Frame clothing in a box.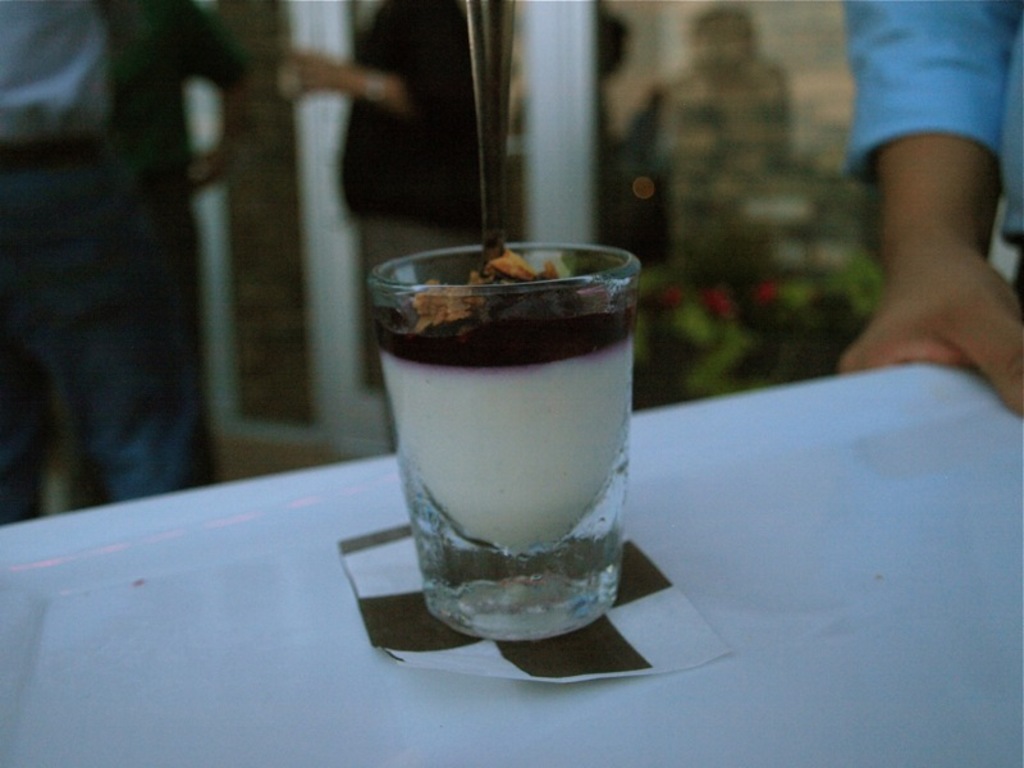
x1=343 y1=0 x2=488 y2=449.
